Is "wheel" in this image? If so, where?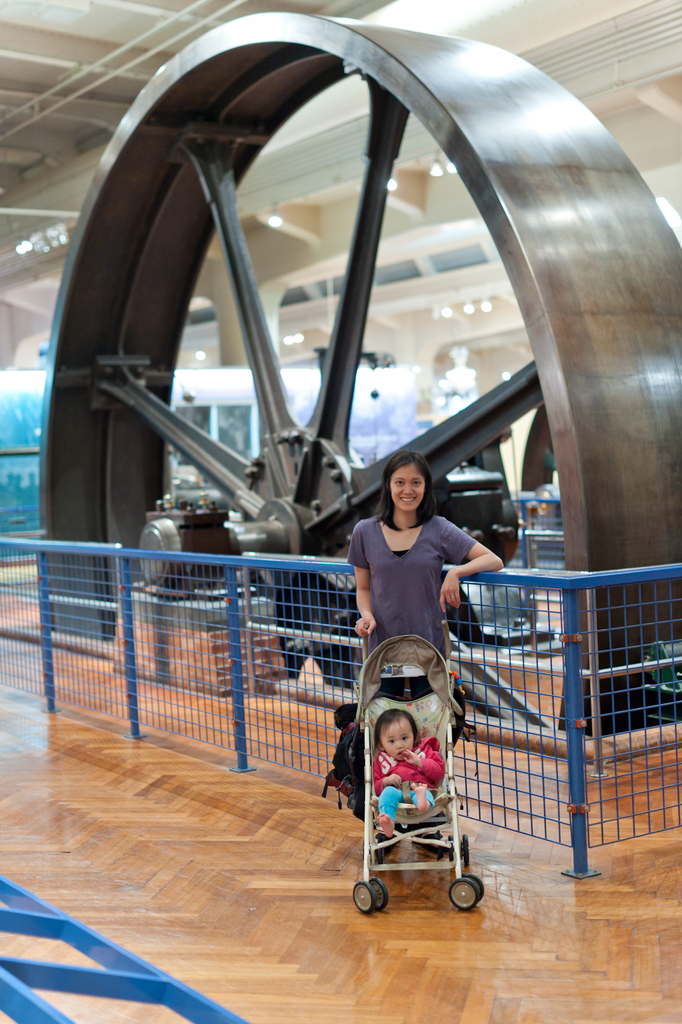
Yes, at BBox(351, 874, 388, 915).
